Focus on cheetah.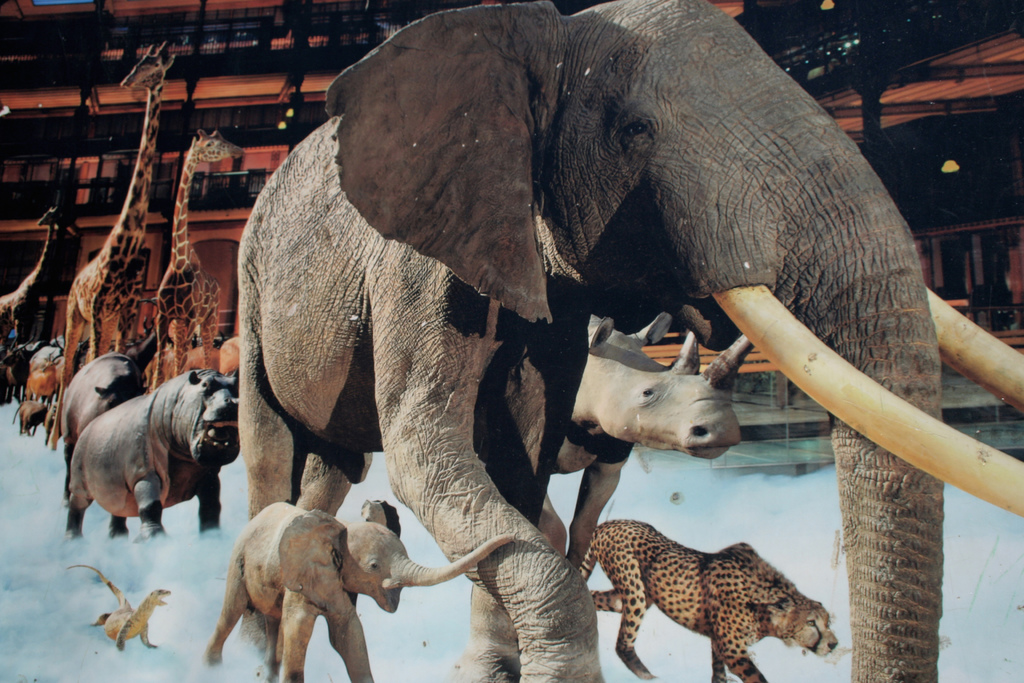
Focused at x1=579 y1=517 x2=839 y2=682.
